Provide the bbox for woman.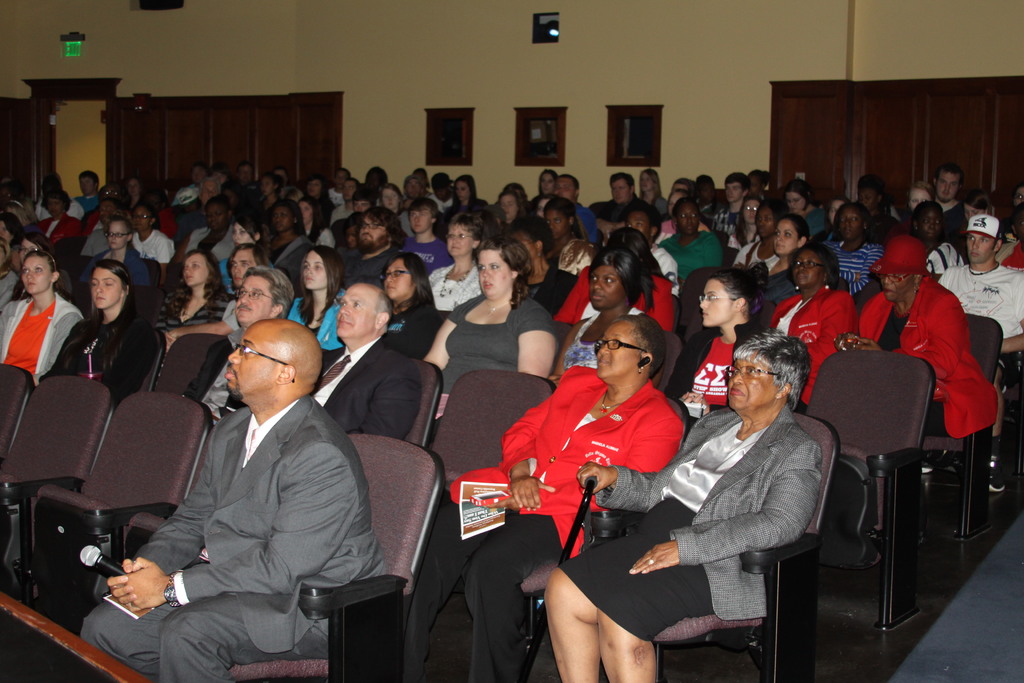
left=538, top=196, right=591, bottom=284.
